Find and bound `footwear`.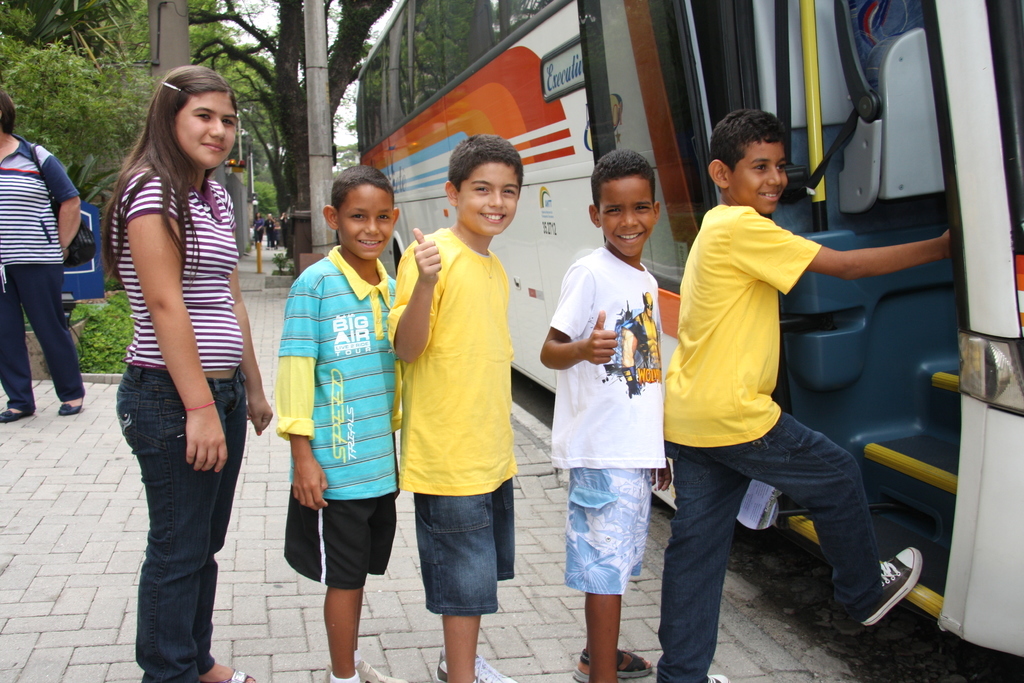
Bound: (left=703, top=673, right=730, bottom=682).
